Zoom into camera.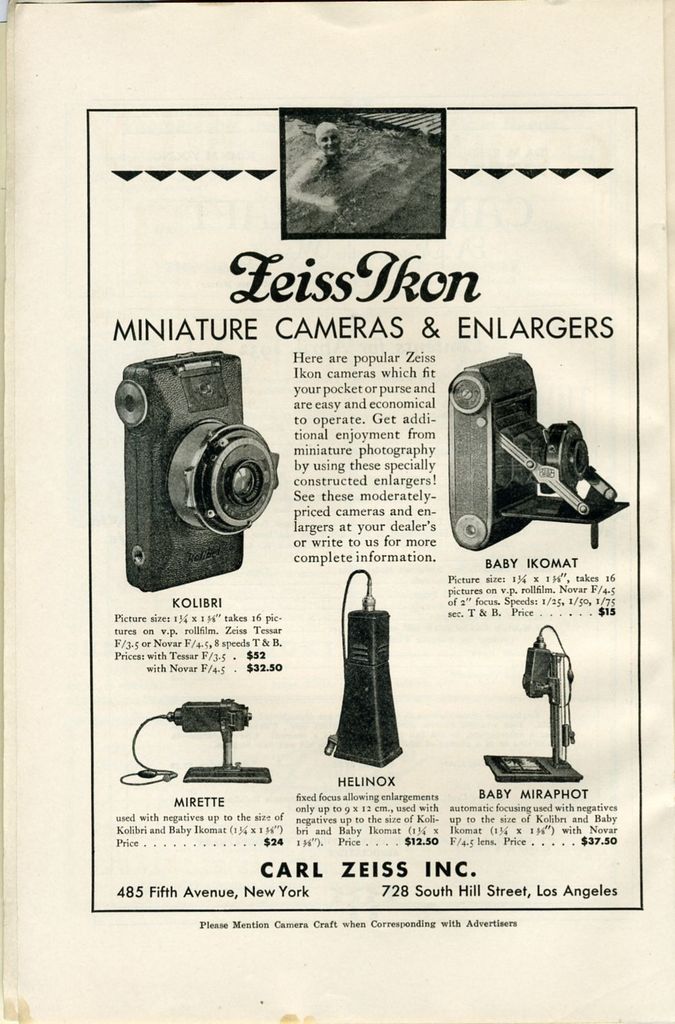
Zoom target: Rect(451, 347, 633, 549).
